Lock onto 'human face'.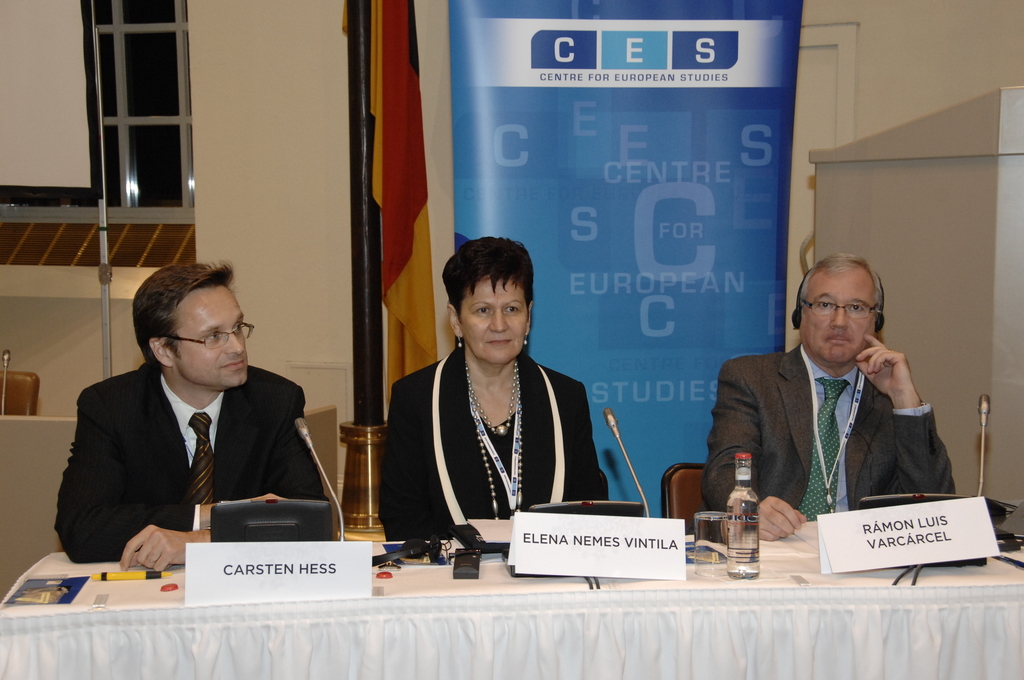
Locked: left=178, top=287, right=248, bottom=388.
